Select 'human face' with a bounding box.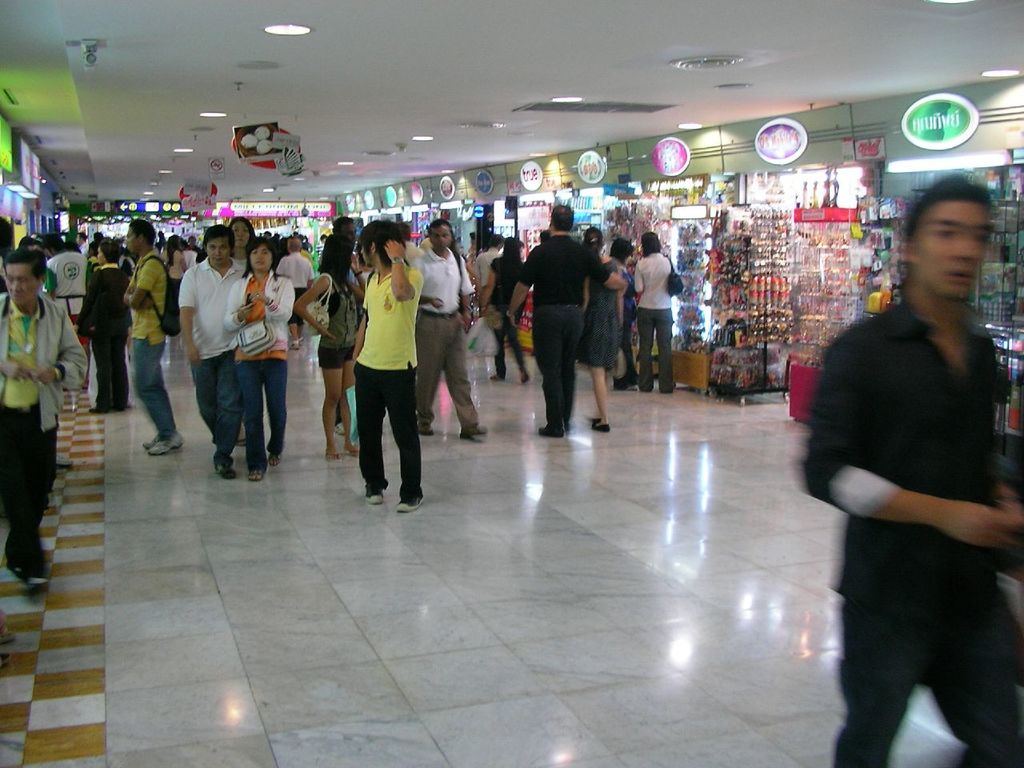
(left=122, top=231, right=138, bottom=258).
